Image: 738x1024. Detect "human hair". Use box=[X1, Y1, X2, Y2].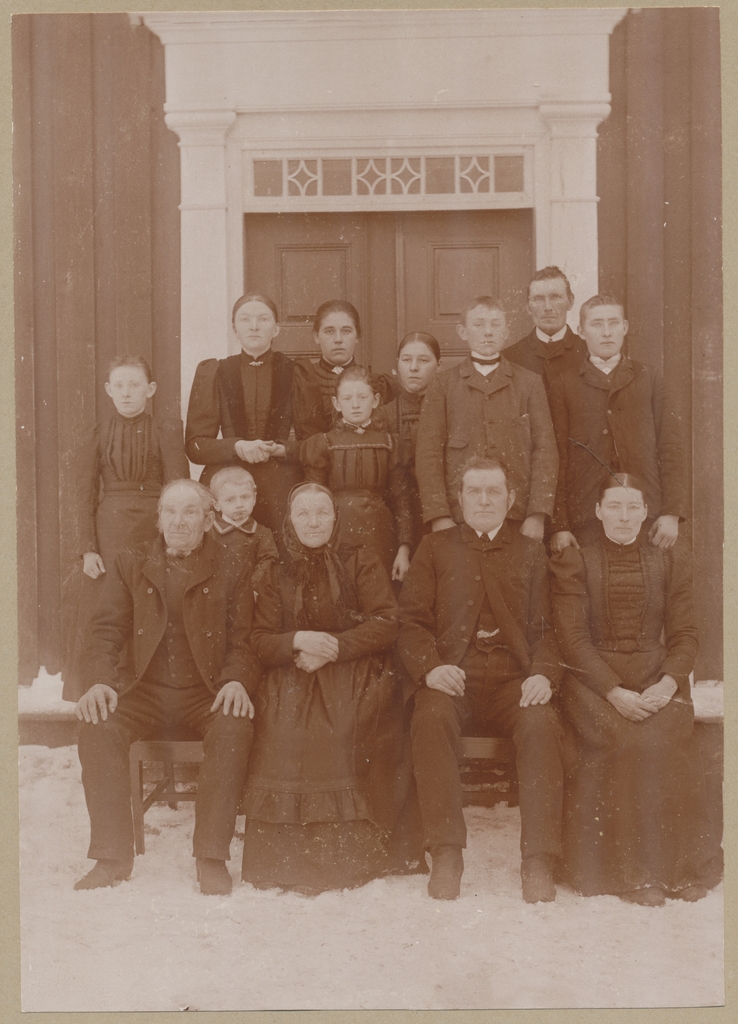
box=[595, 471, 647, 509].
